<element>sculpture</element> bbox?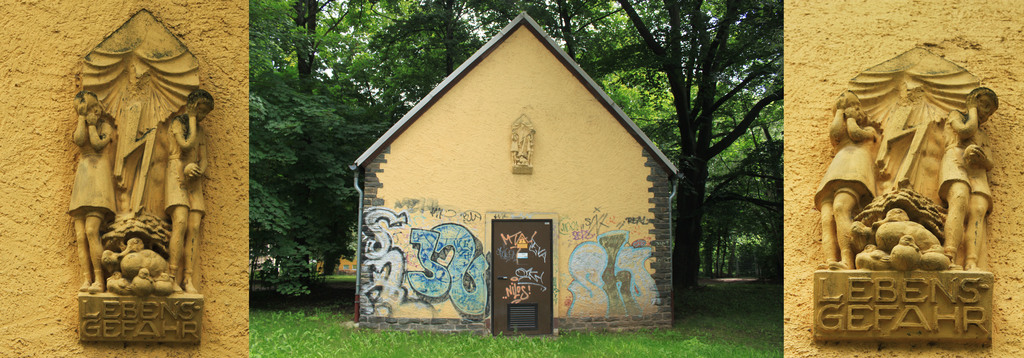
rect(168, 86, 203, 289)
